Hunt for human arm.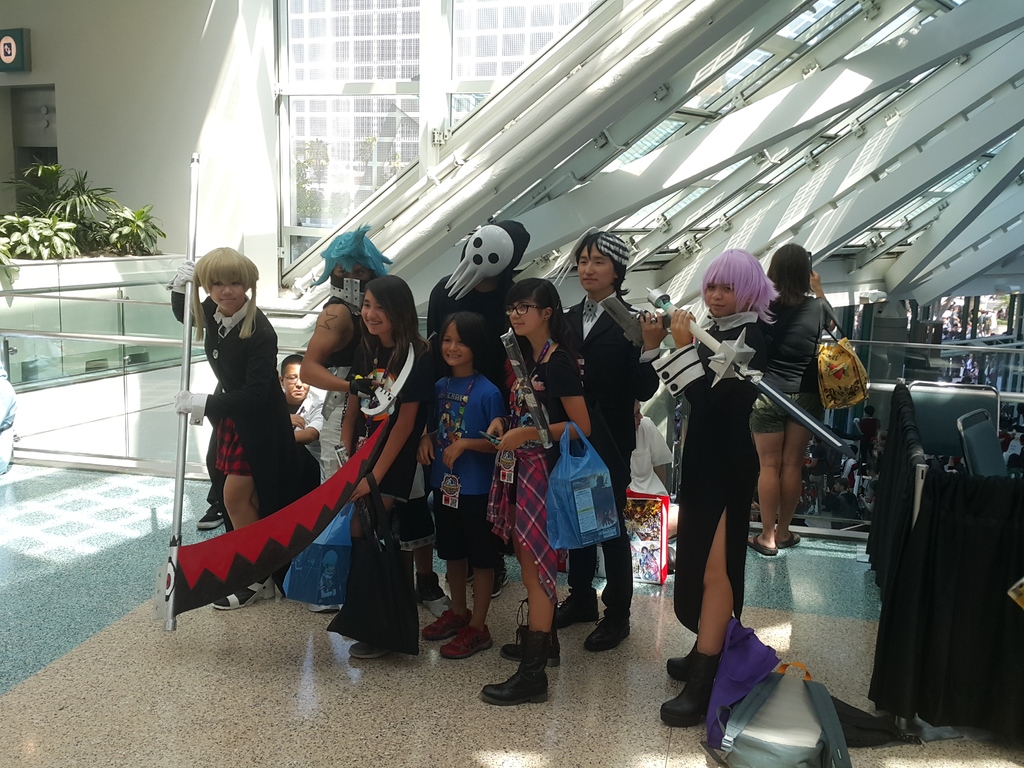
Hunted down at 285, 405, 312, 433.
